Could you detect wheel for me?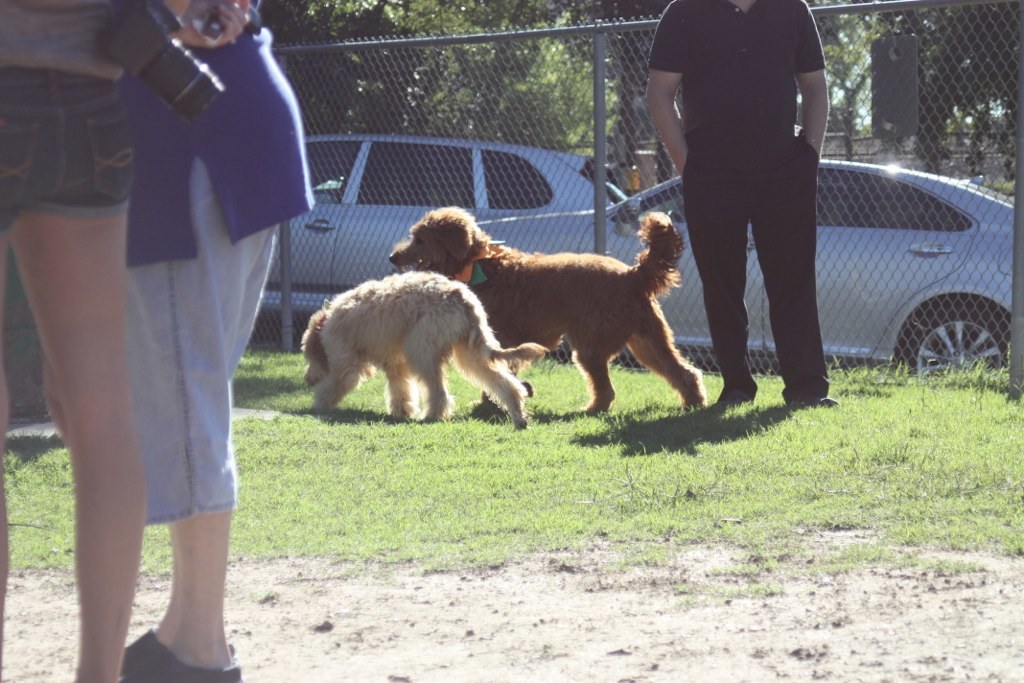
Detection result: 895 299 1011 380.
